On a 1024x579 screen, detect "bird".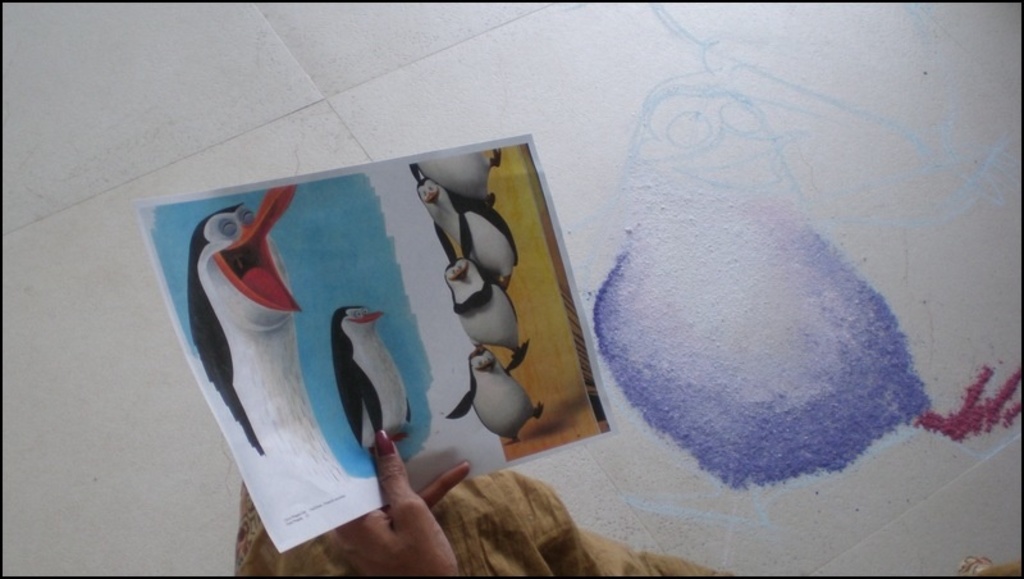
Rect(180, 170, 351, 493).
